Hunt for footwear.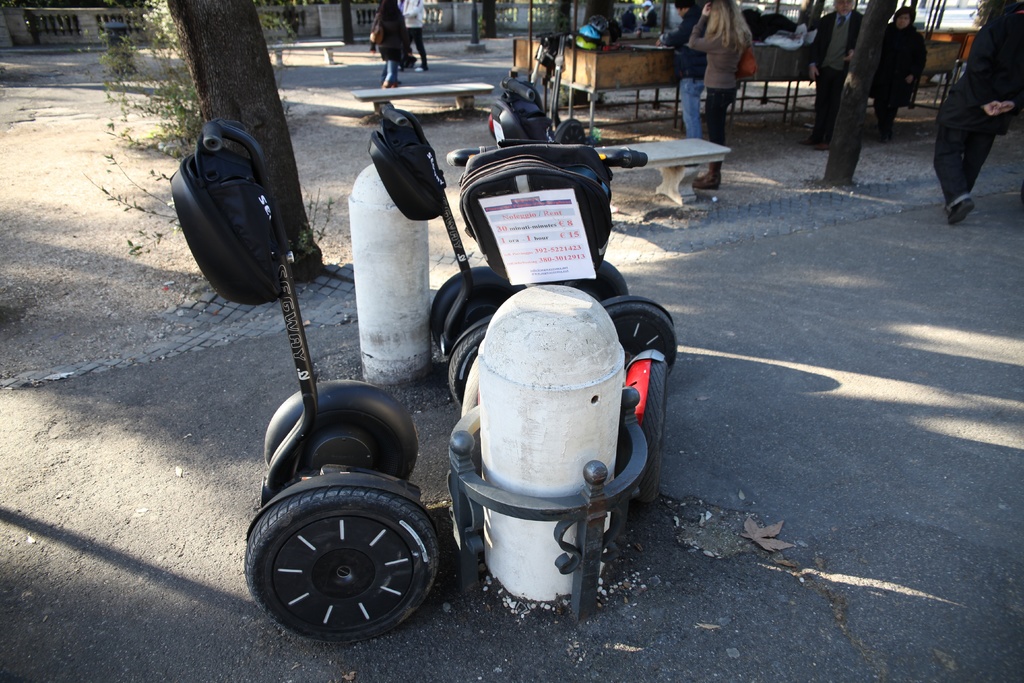
Hunted down at [left=692, top=168, right=724, bottom=188].
